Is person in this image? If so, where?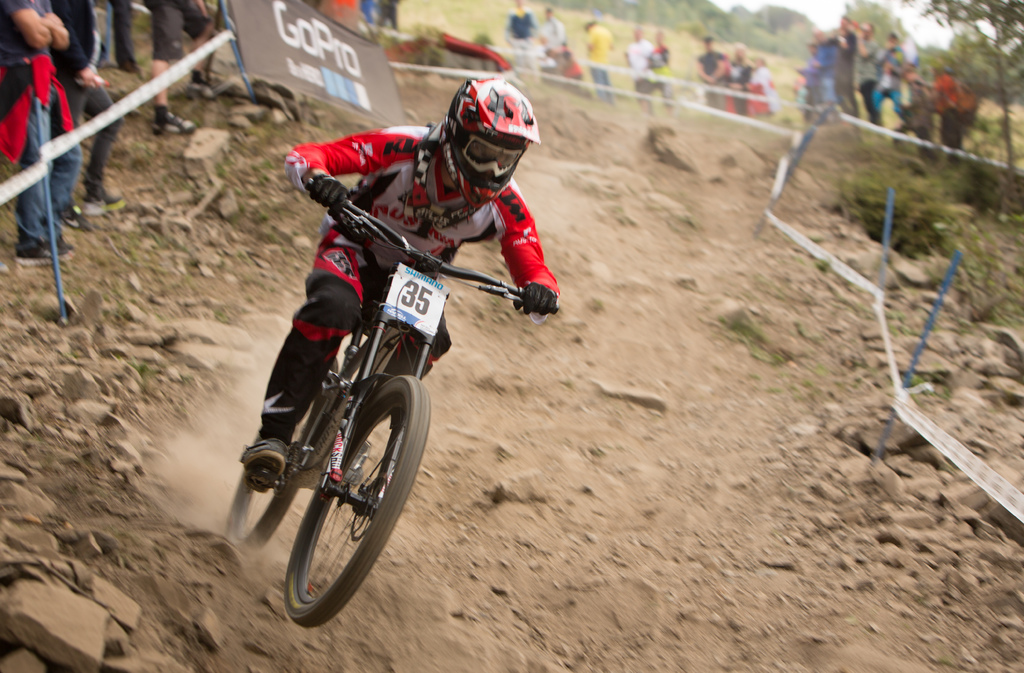
Yes, at detection(856, 10, 882, 123).
